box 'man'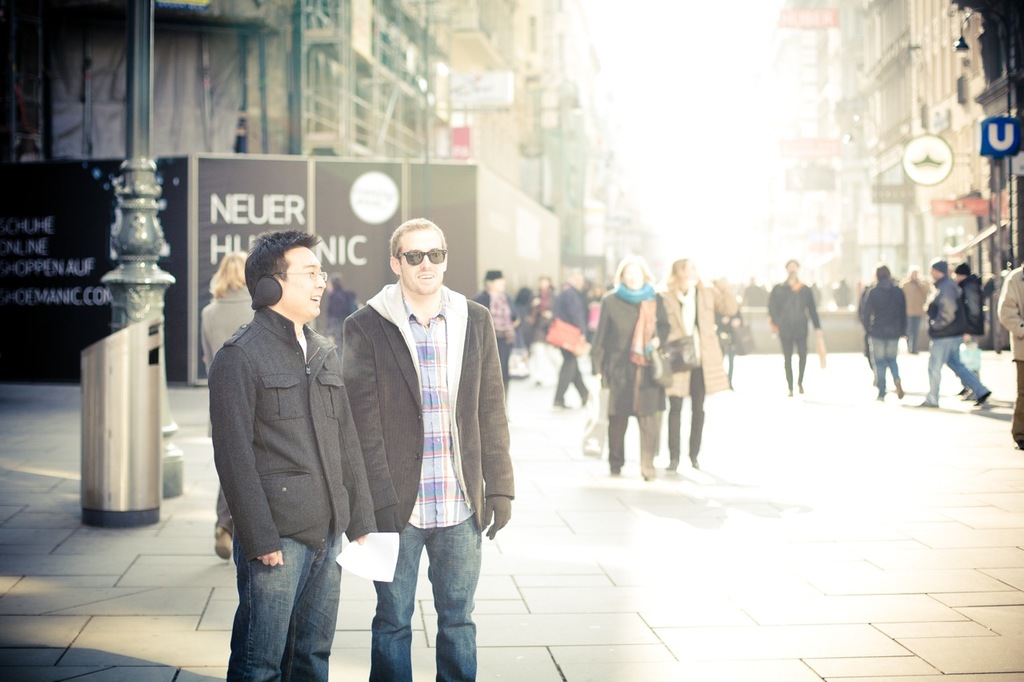
Rect(954, 264, 992, 394)
